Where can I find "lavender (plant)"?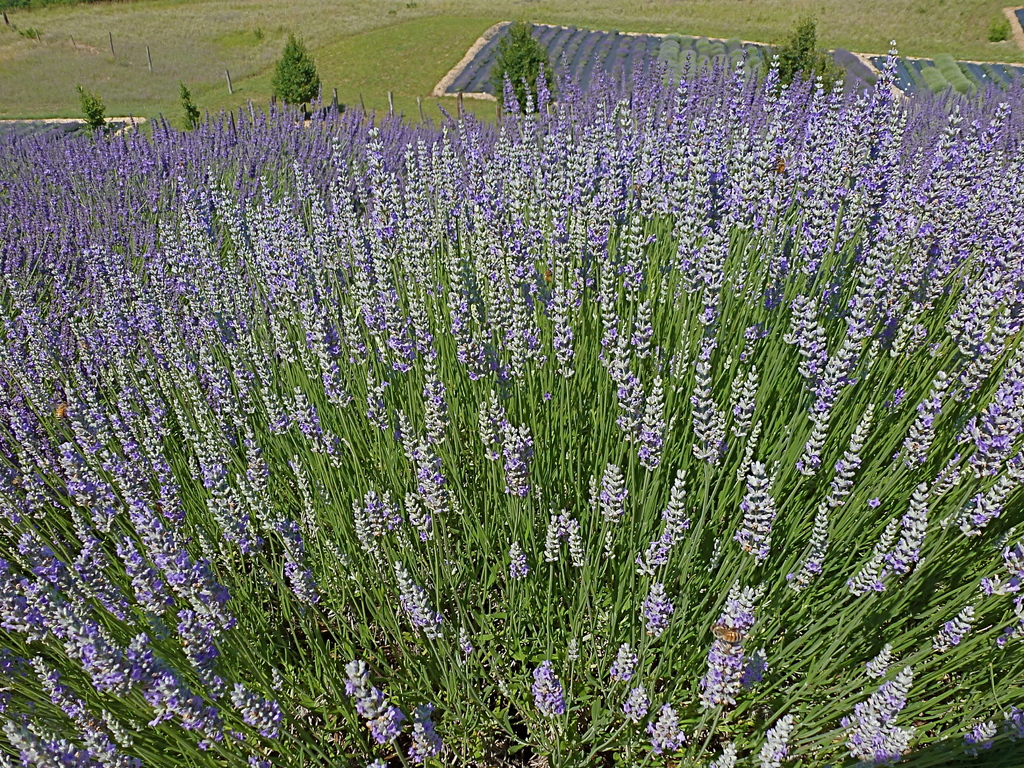
You can find it at [left=780, top=291, right=807, bottom=375].
